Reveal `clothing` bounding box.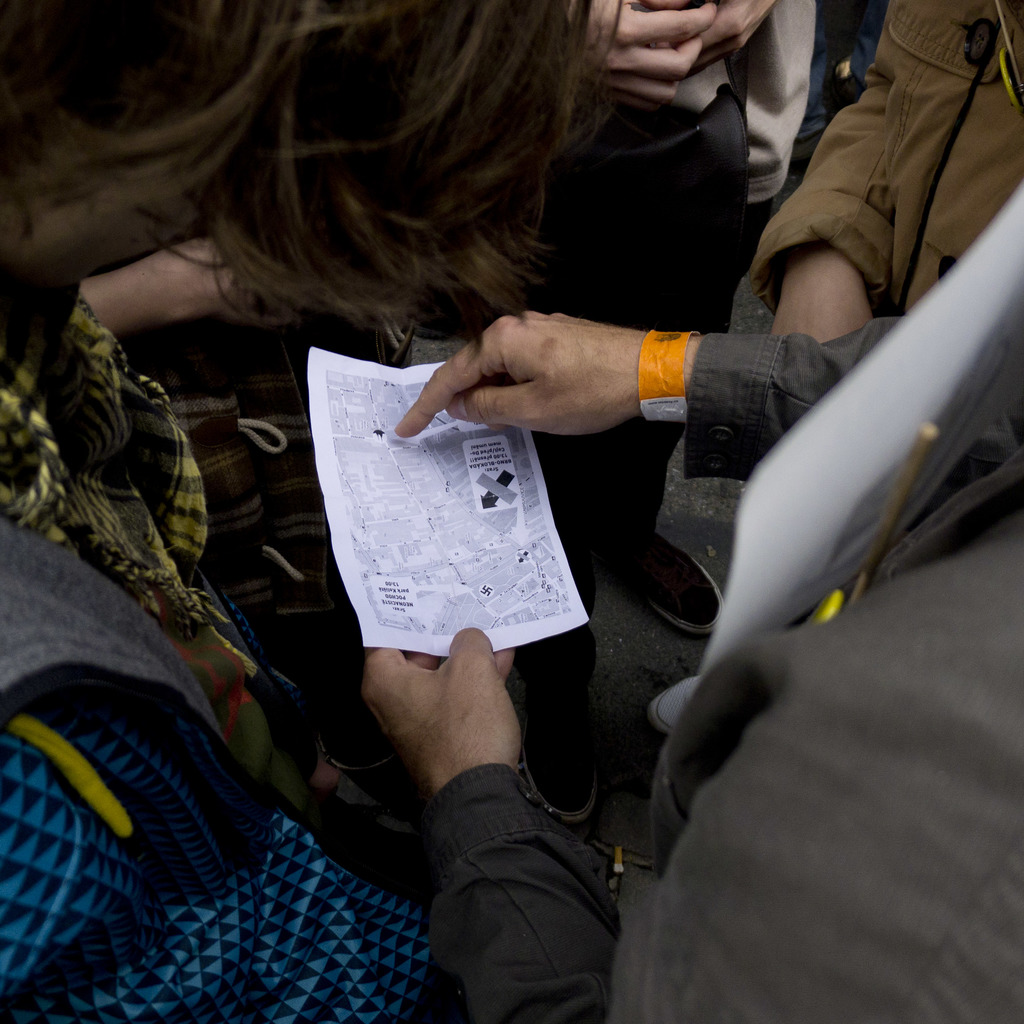
Revealed: box=[420, 318, 1020, 1023].
